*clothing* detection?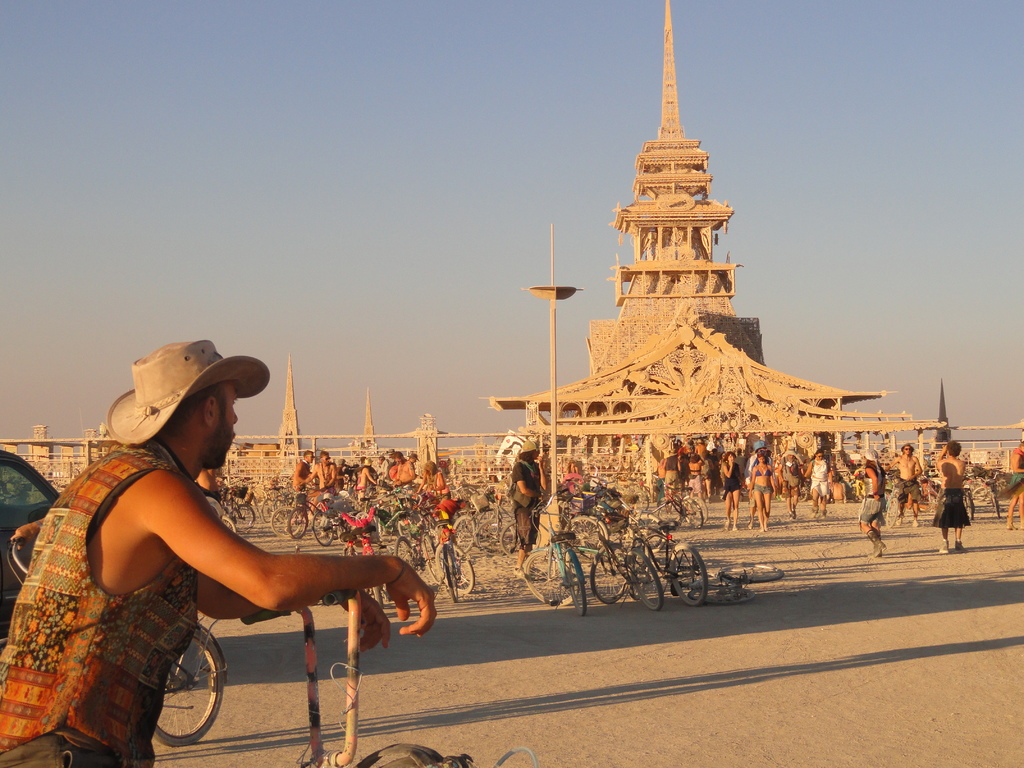
931:488:966:529
